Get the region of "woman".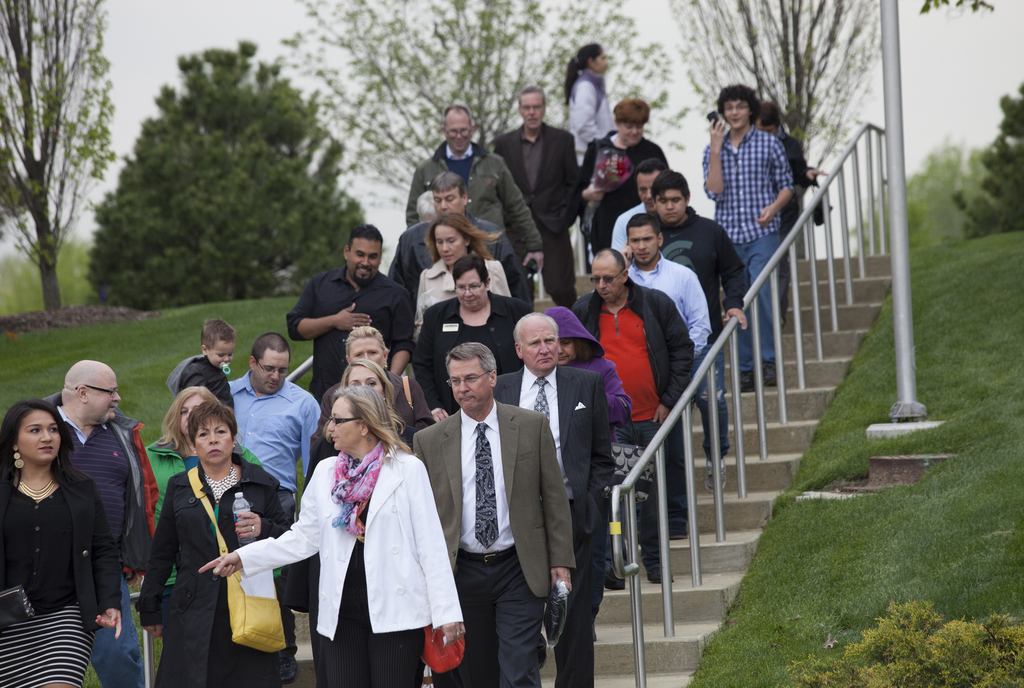
<box>2,366,117,676</box>.
